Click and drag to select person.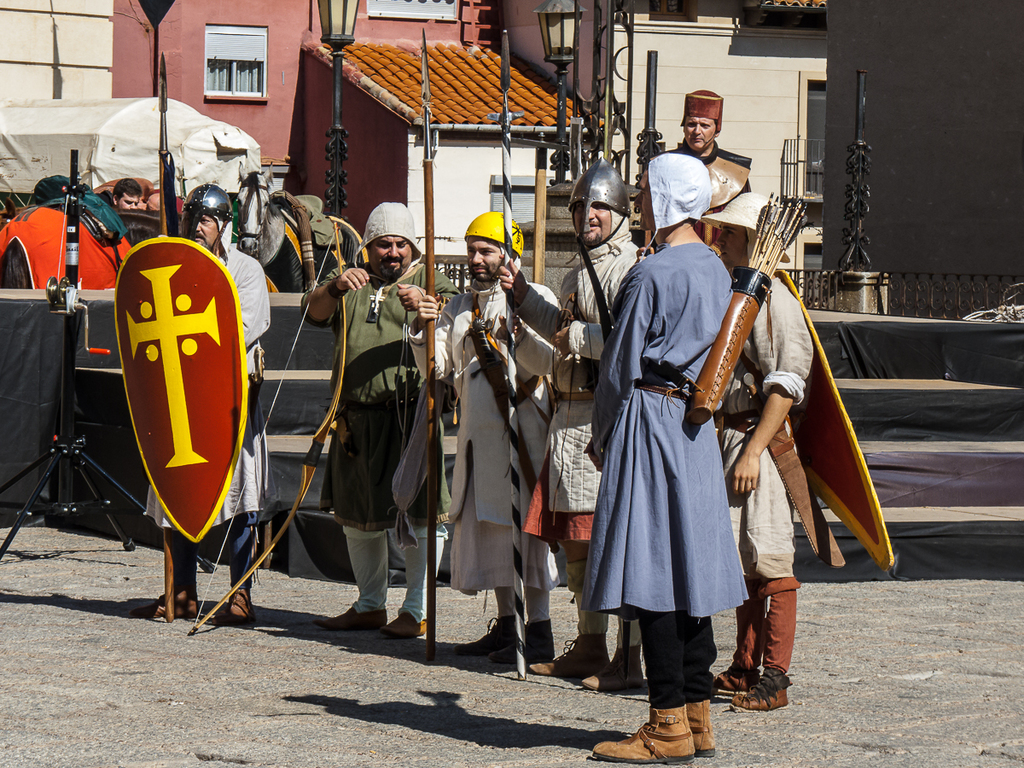
Selection: (left=579, top=152, right=753, bottom=763).
